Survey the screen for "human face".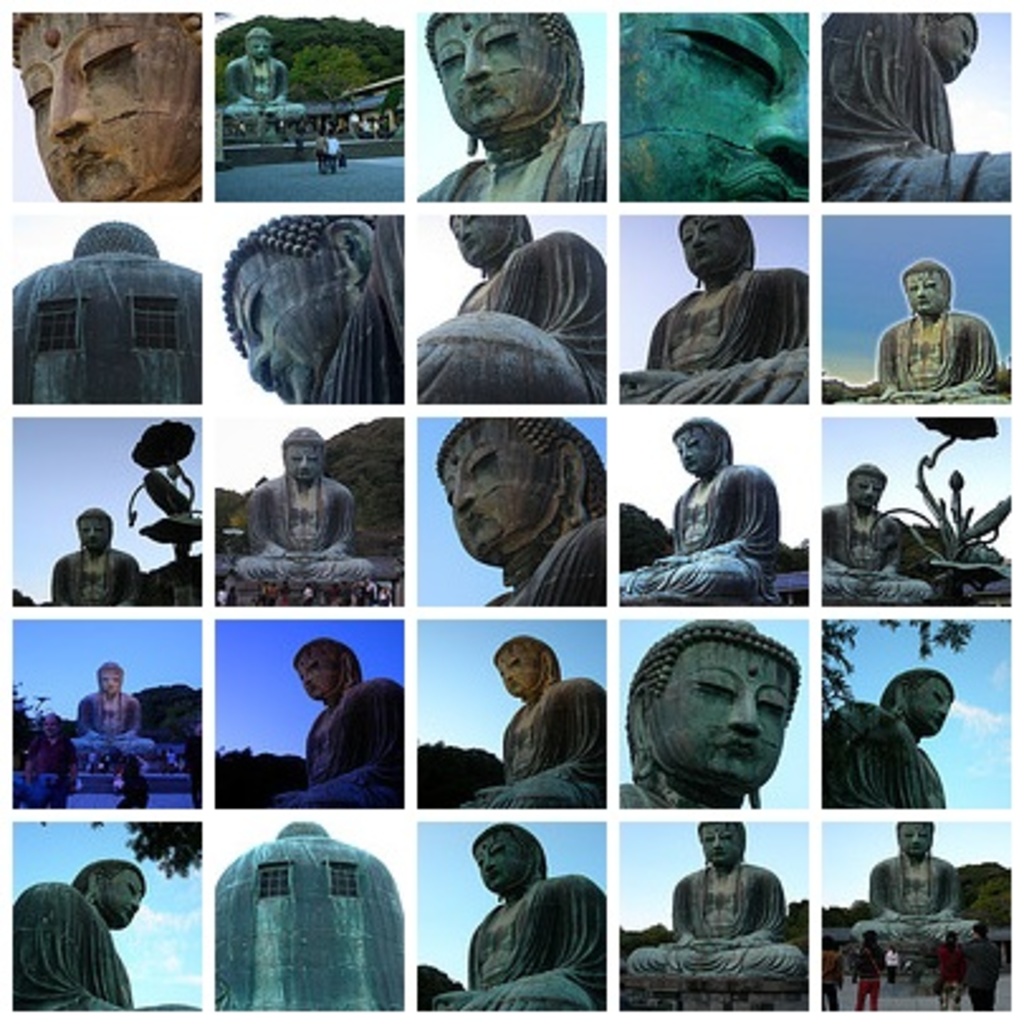
Survey found: [657,647,794,789].
